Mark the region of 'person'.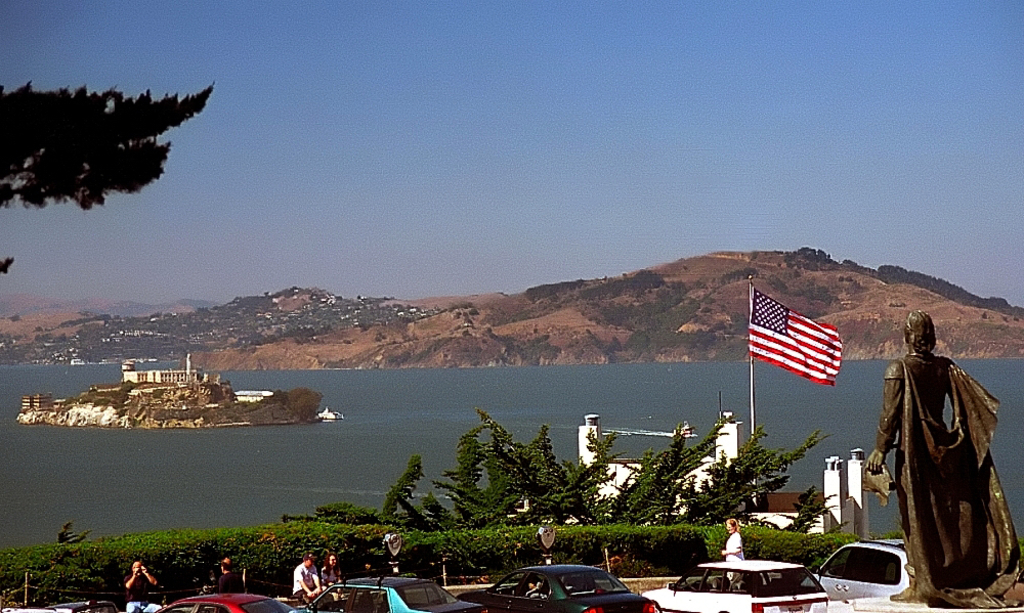
Region: bbox=(290, 548, 326, 603).
